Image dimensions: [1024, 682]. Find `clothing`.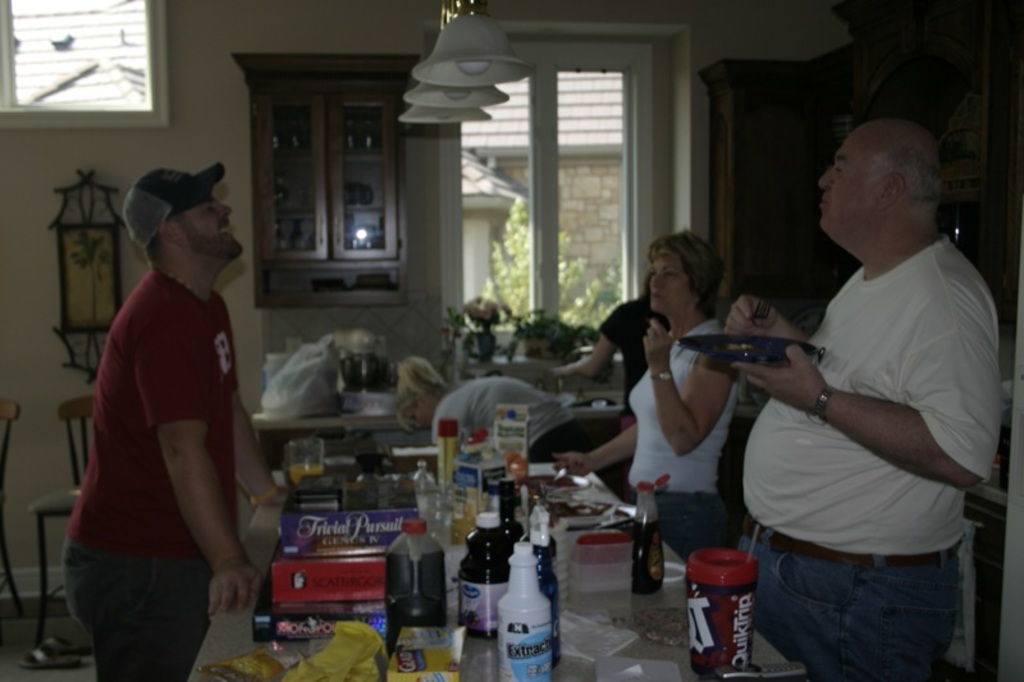
[64, 264, 239, 557].
